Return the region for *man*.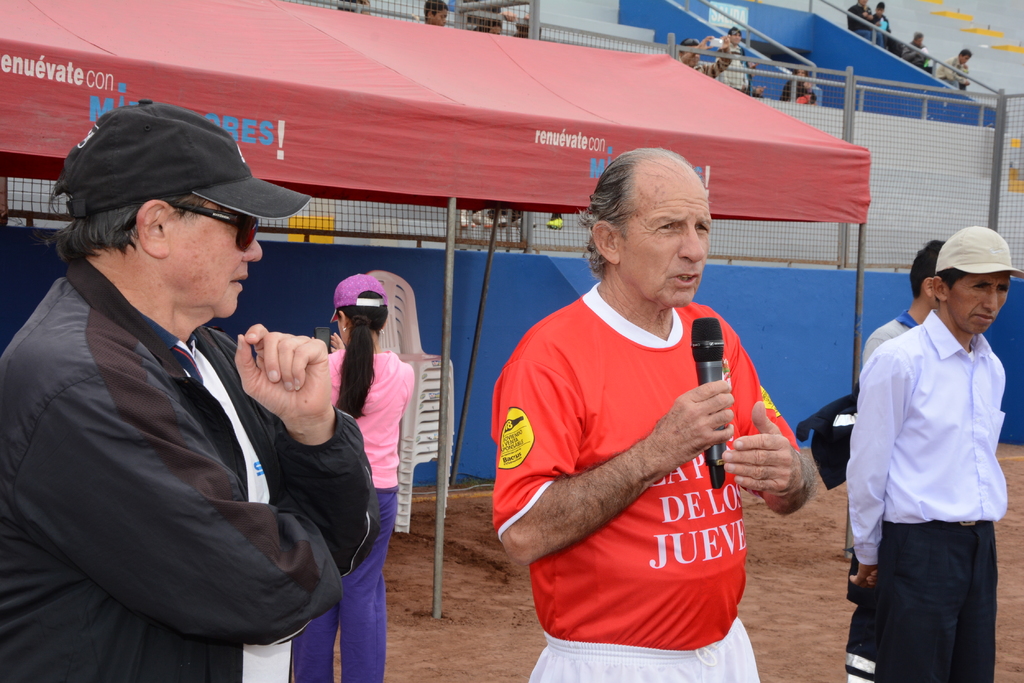
left=716, top=27, right=753, bottom=102.
